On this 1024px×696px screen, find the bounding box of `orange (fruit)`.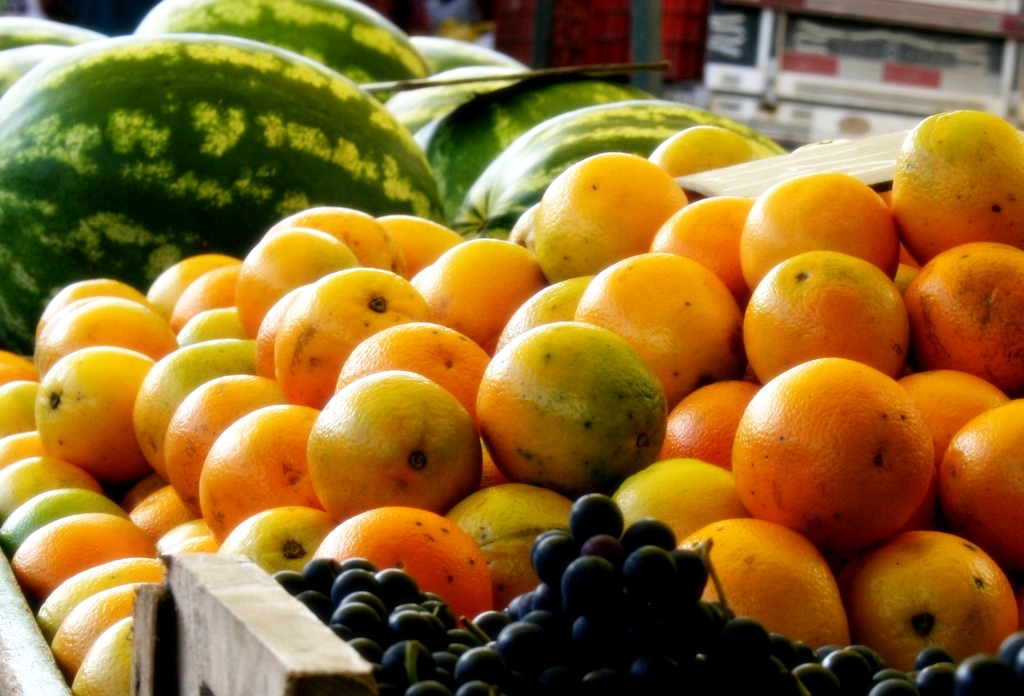
Bounding box: bbox=(186, 305, 253, 345).
